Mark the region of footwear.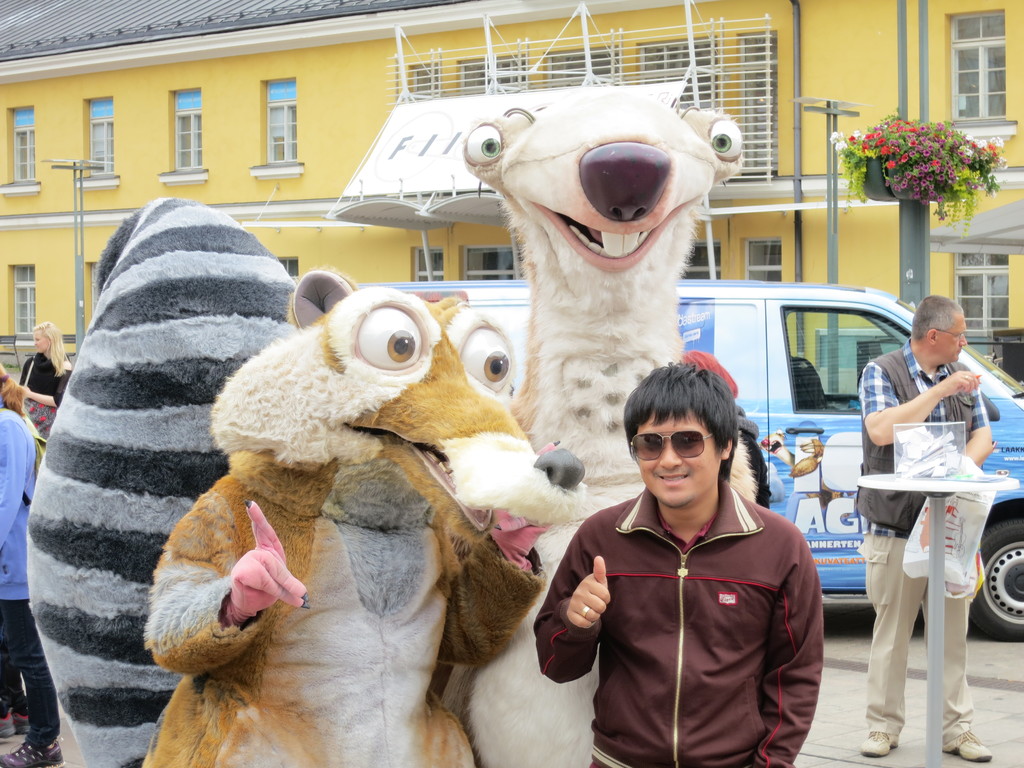
Region: [x1=13, y1=708, x2=29, y2=735].
